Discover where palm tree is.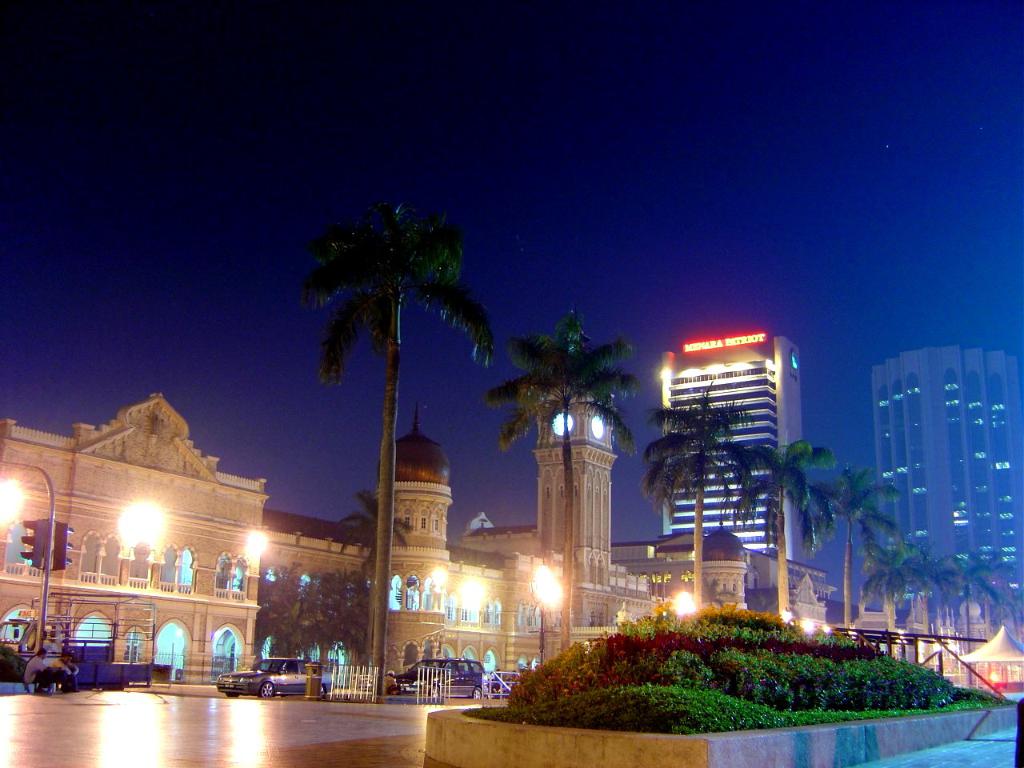
Discovered at 891:548:933:640.
